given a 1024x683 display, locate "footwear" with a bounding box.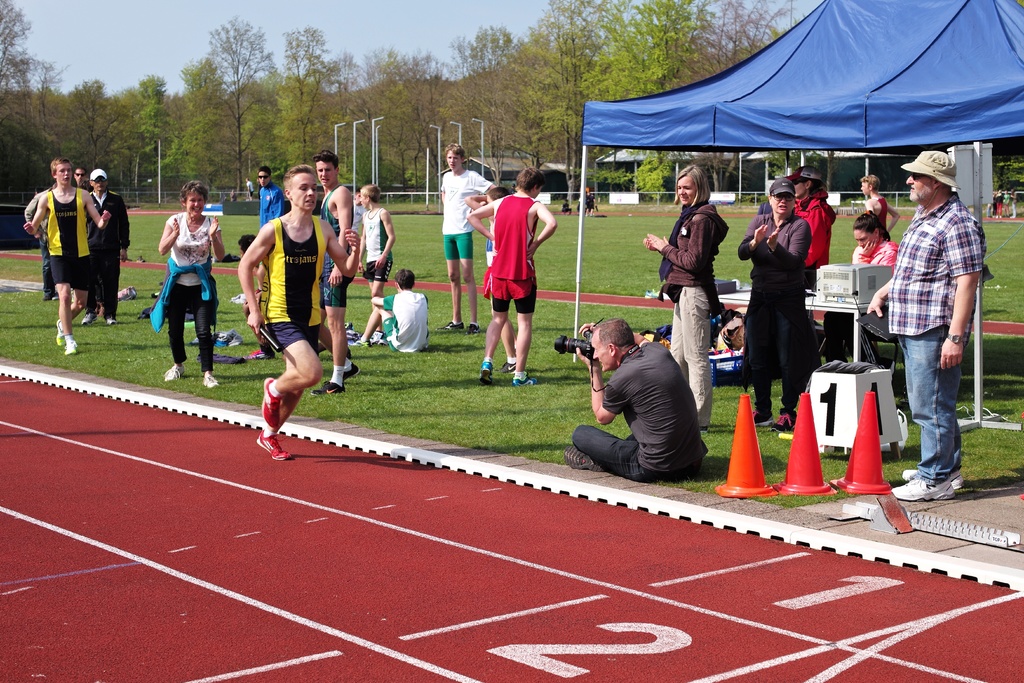
Located: (x1=755, y1=413, x2=773, y2=425).
